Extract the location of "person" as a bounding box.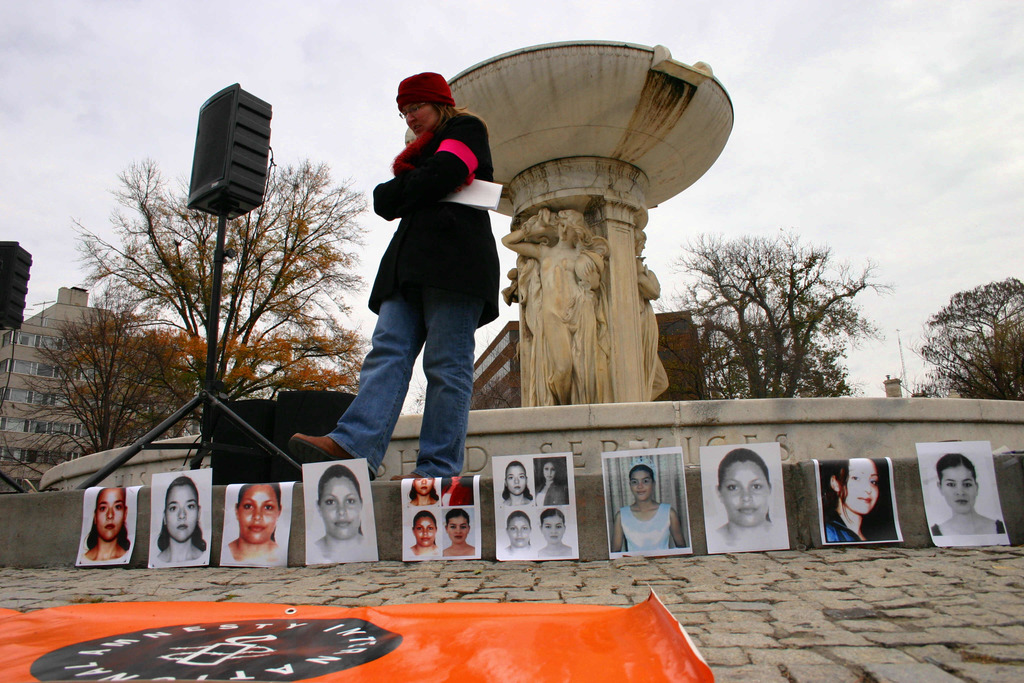
504, 508, 536, 559.
